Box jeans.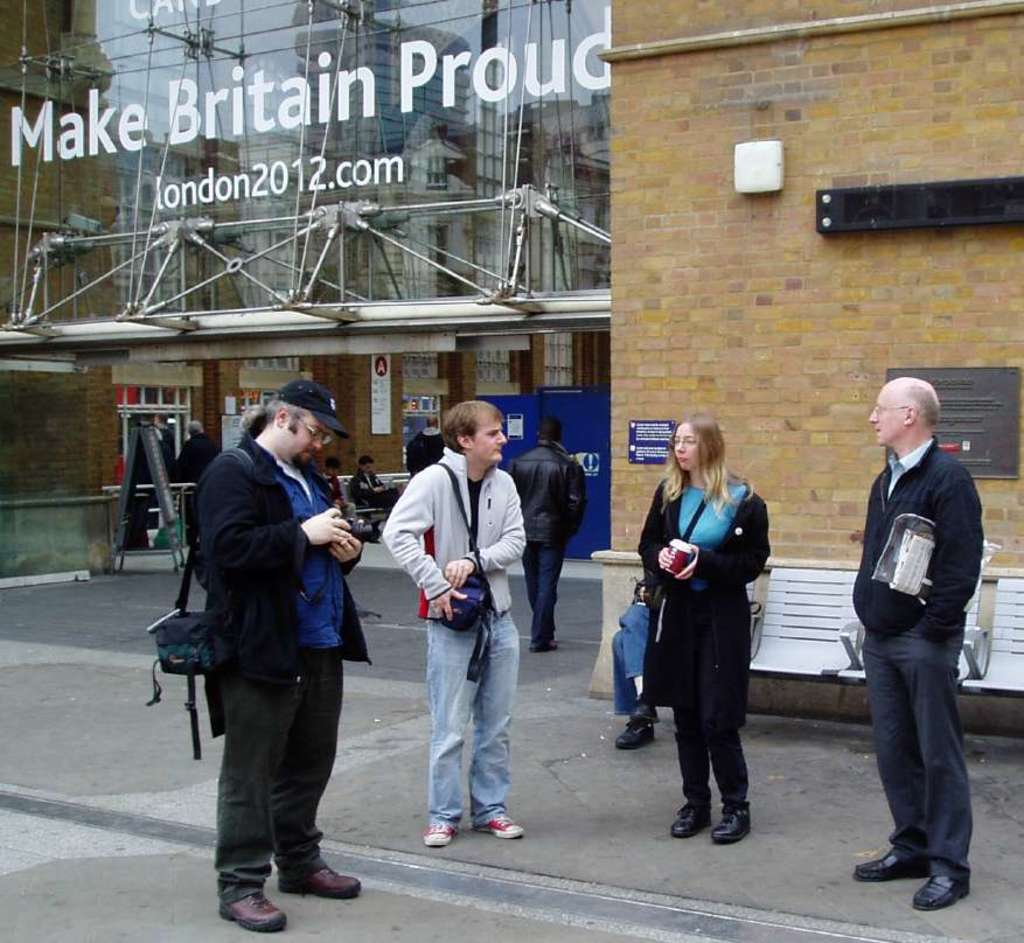
bbox=(423, 621, 520, 831).
